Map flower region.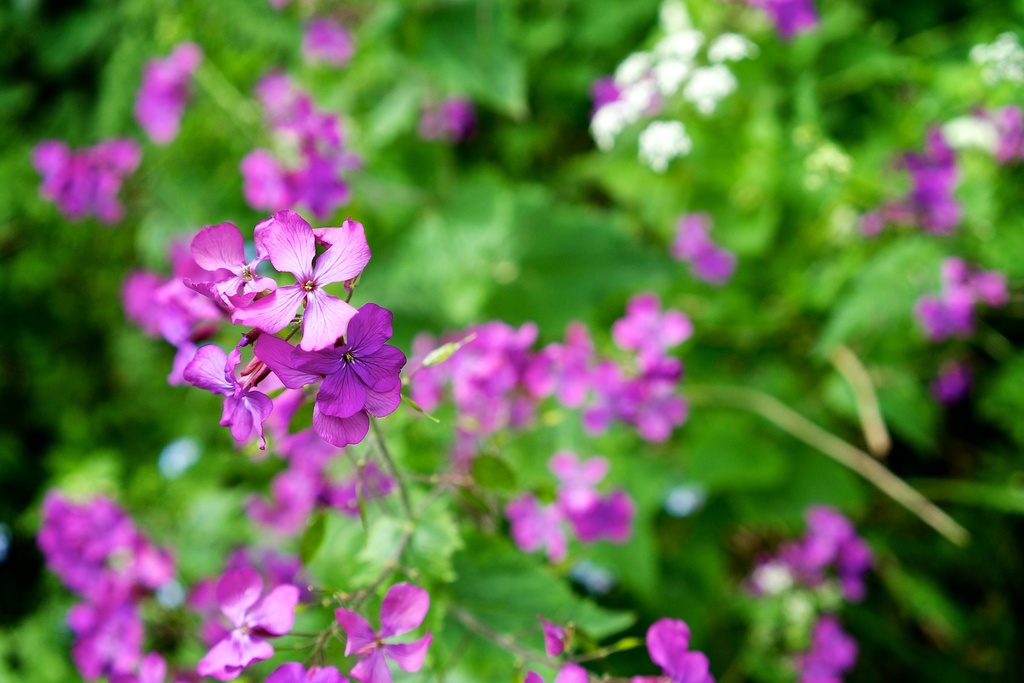
Mapped to bbox(137, 46, 211, 137).
